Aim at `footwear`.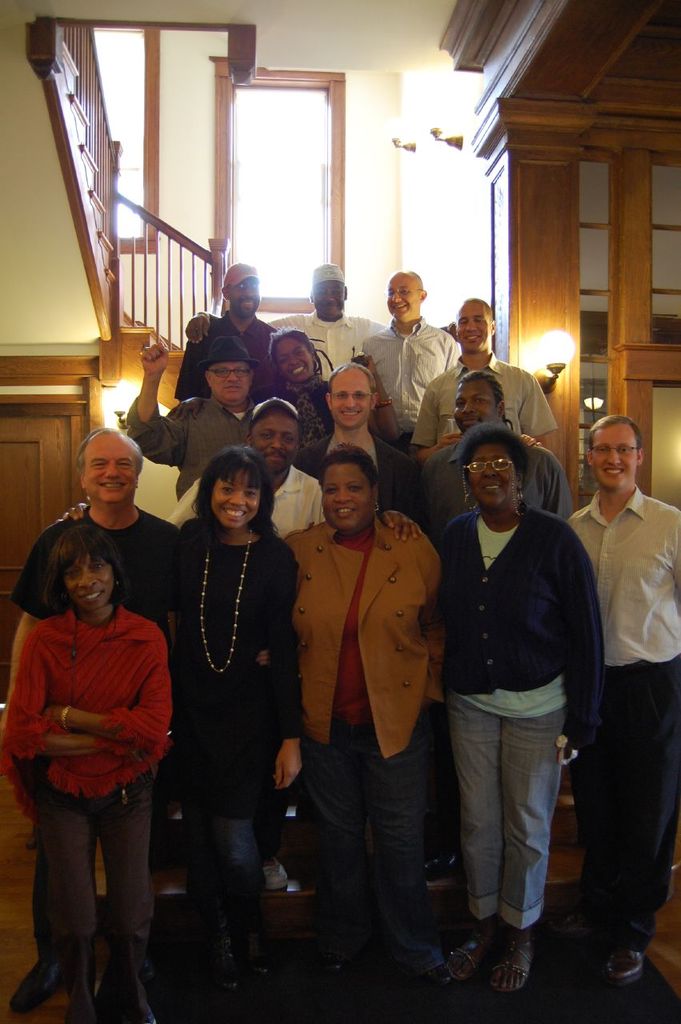
Aimed at (242,933,274,980).
